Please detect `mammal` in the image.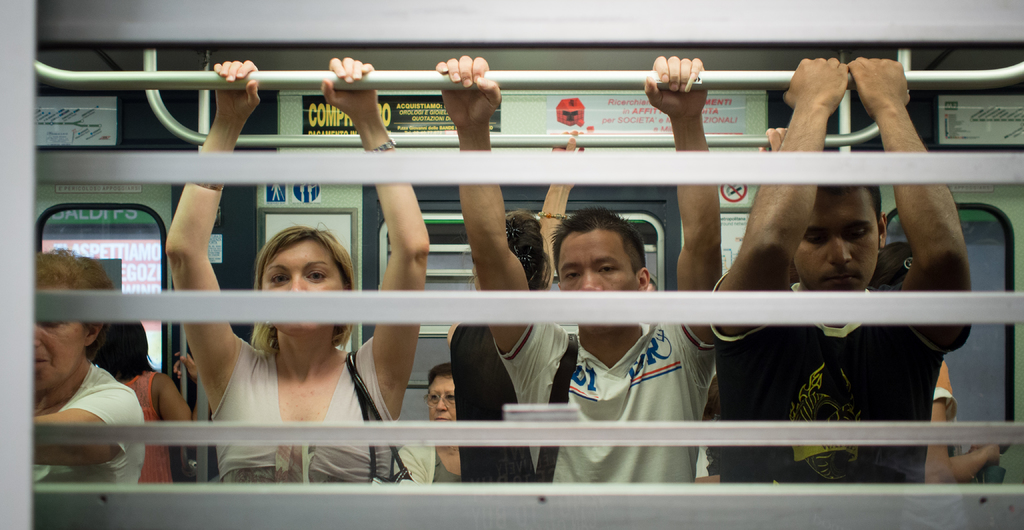
[left=378, top=357, right=473, bottom=492].
